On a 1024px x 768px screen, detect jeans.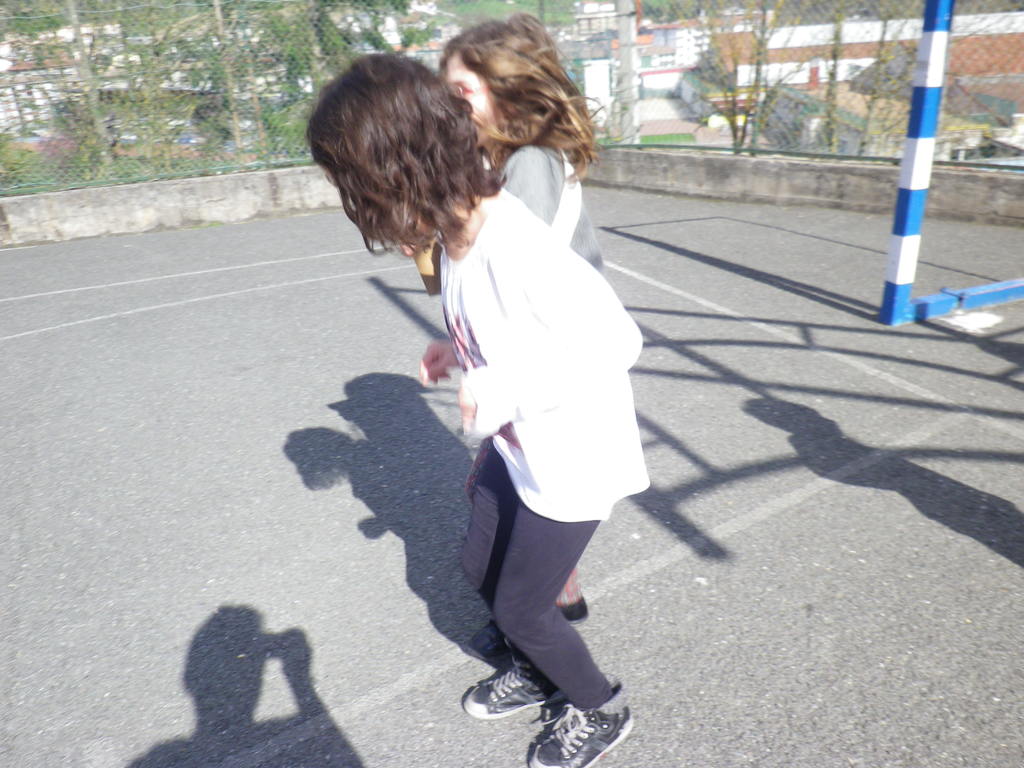
crop(462, 441, 622, 699).
